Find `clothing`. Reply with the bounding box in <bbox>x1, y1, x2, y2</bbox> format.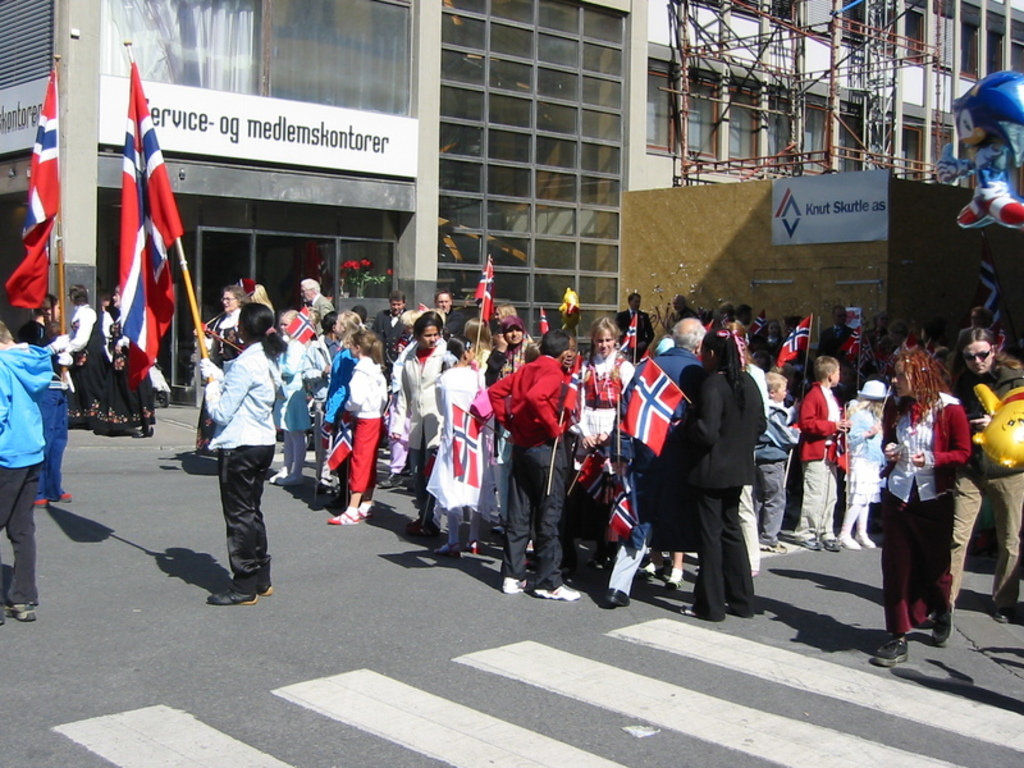
<bbox>486, 349, 576, 603</bbox>.
